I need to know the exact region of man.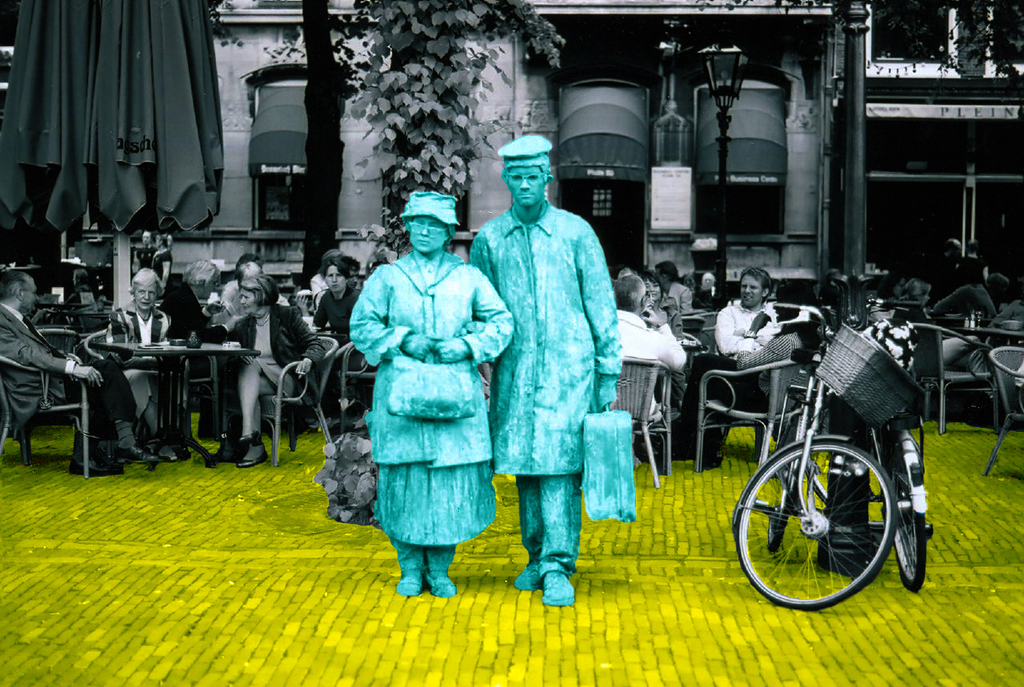
Region: [650,257,705,357].
